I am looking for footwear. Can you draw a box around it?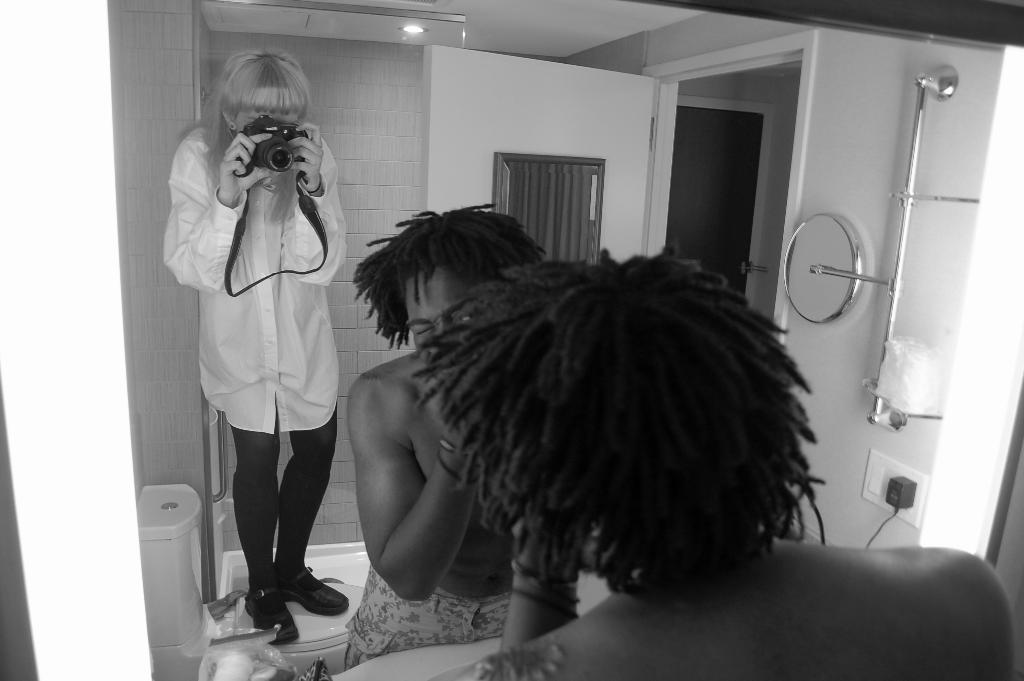
Sure, the bounding box is (left=280, top=550, right=358, bottom=614).
